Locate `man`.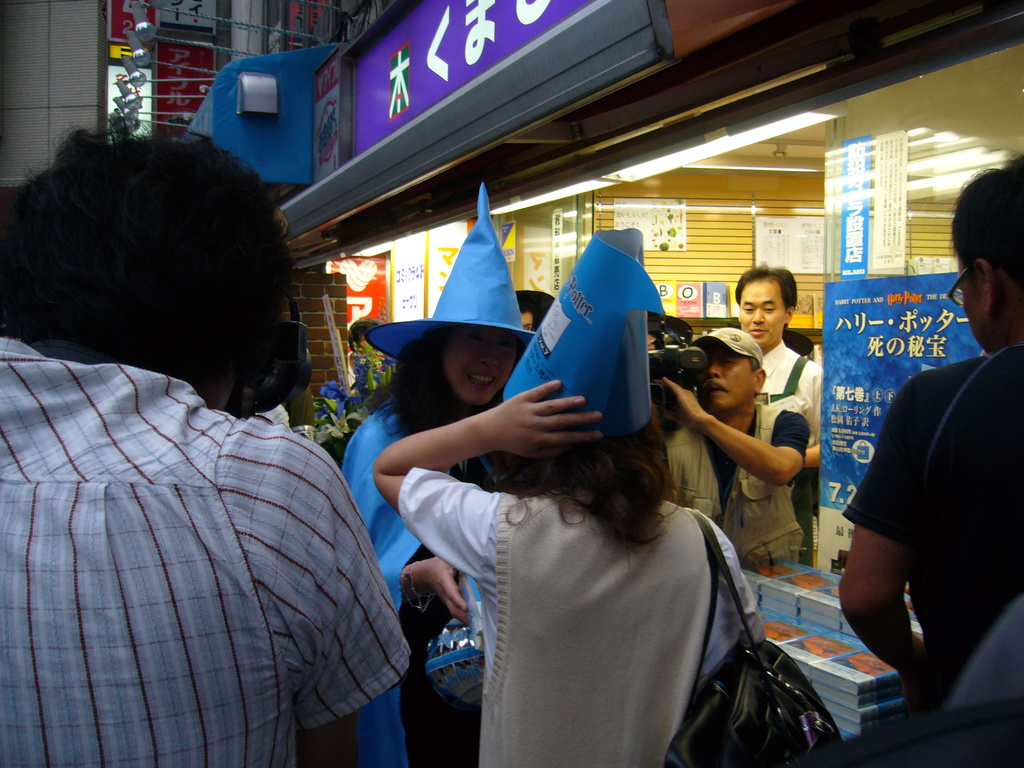
Bounding box: x1=667, y1=331, x2=800, y2=564.
